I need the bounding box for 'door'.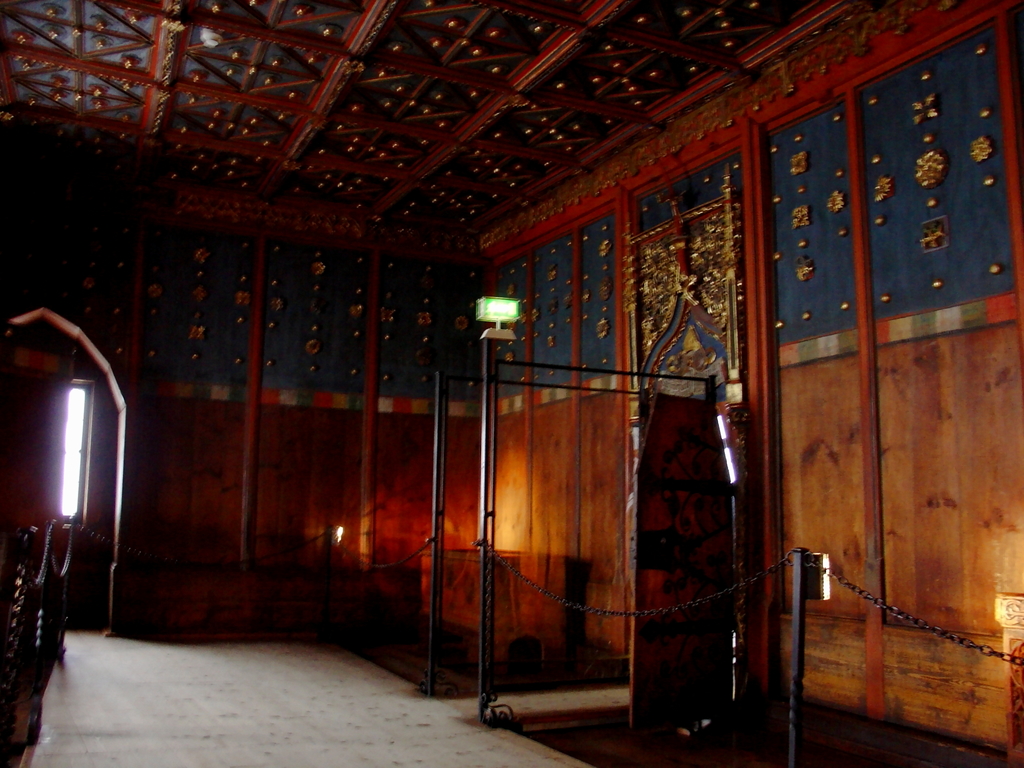
Here it is: x1=629 y1=390 x2=737 y2=728.
